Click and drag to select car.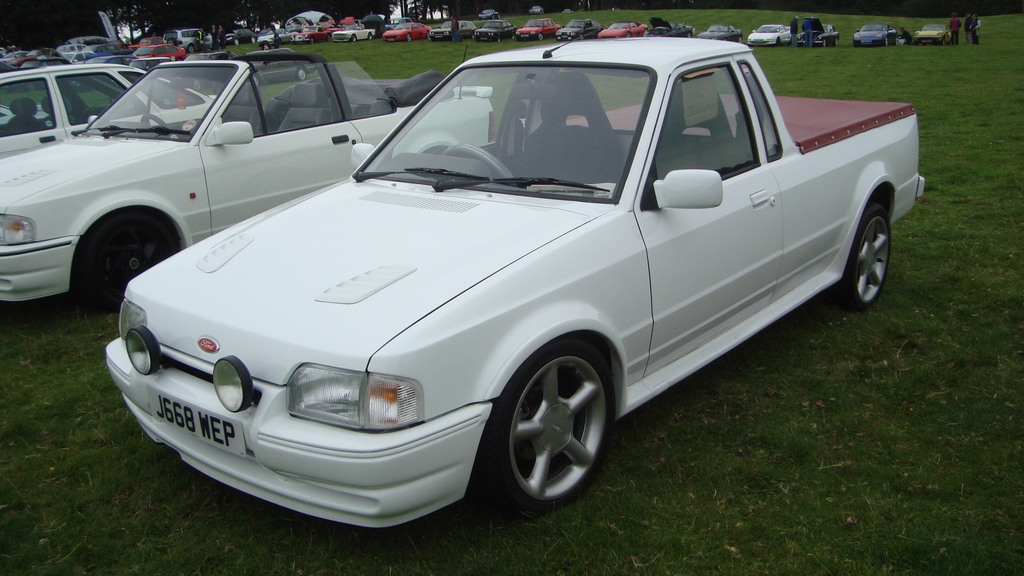
Selection: {"x1": 701, "y1": 26, "x2": 749, "y2": 44}.
